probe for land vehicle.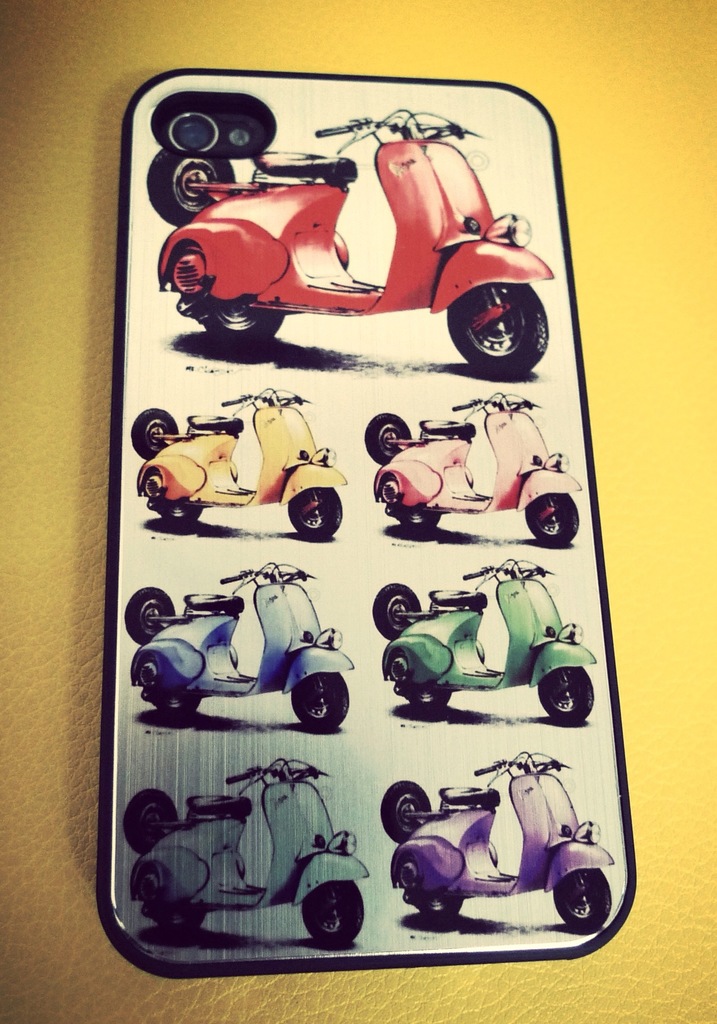
Probe result: <region>124, 755, 372, 947</region>.
